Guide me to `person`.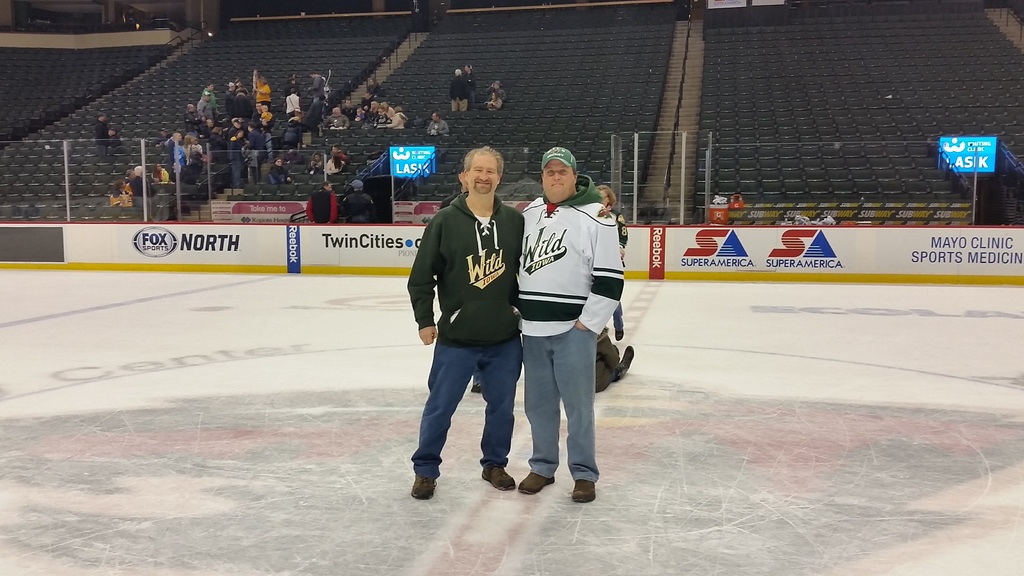
Guidance: detection(424, 106, 452, 139).
